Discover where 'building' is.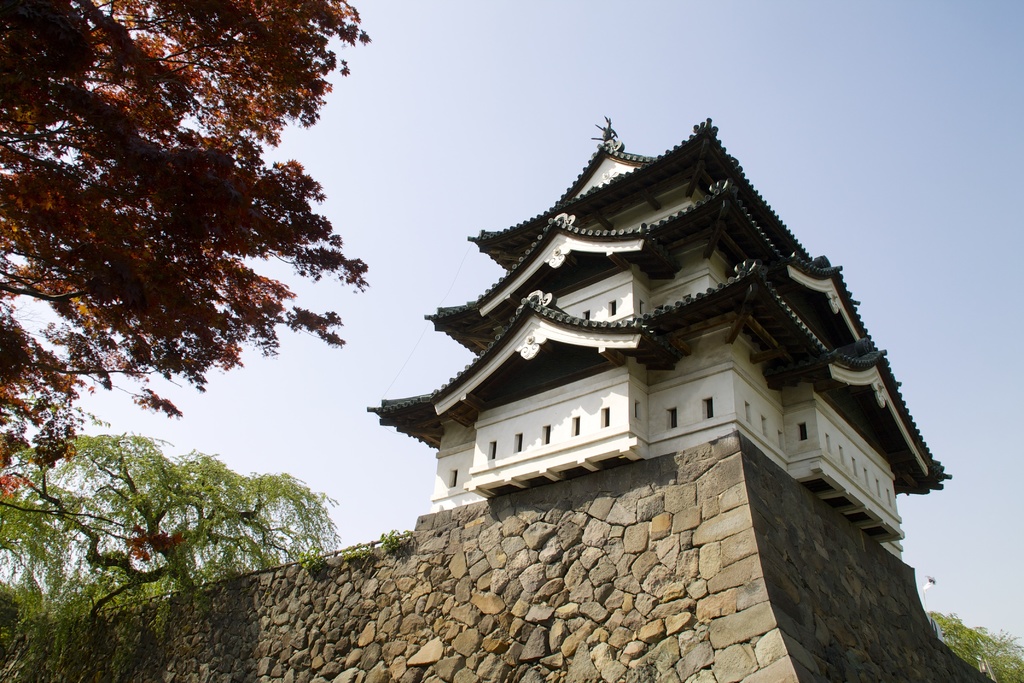
Discovered at 364,119,955,552.
